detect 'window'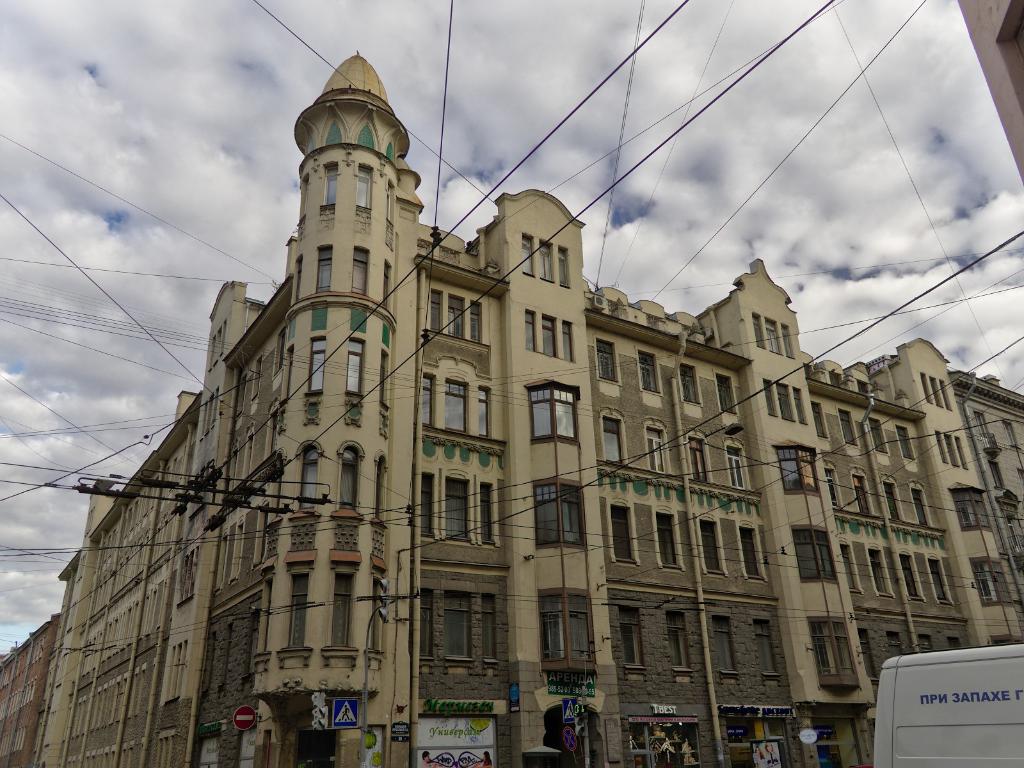
(left=797, top=447, right=824, bottom=497)
